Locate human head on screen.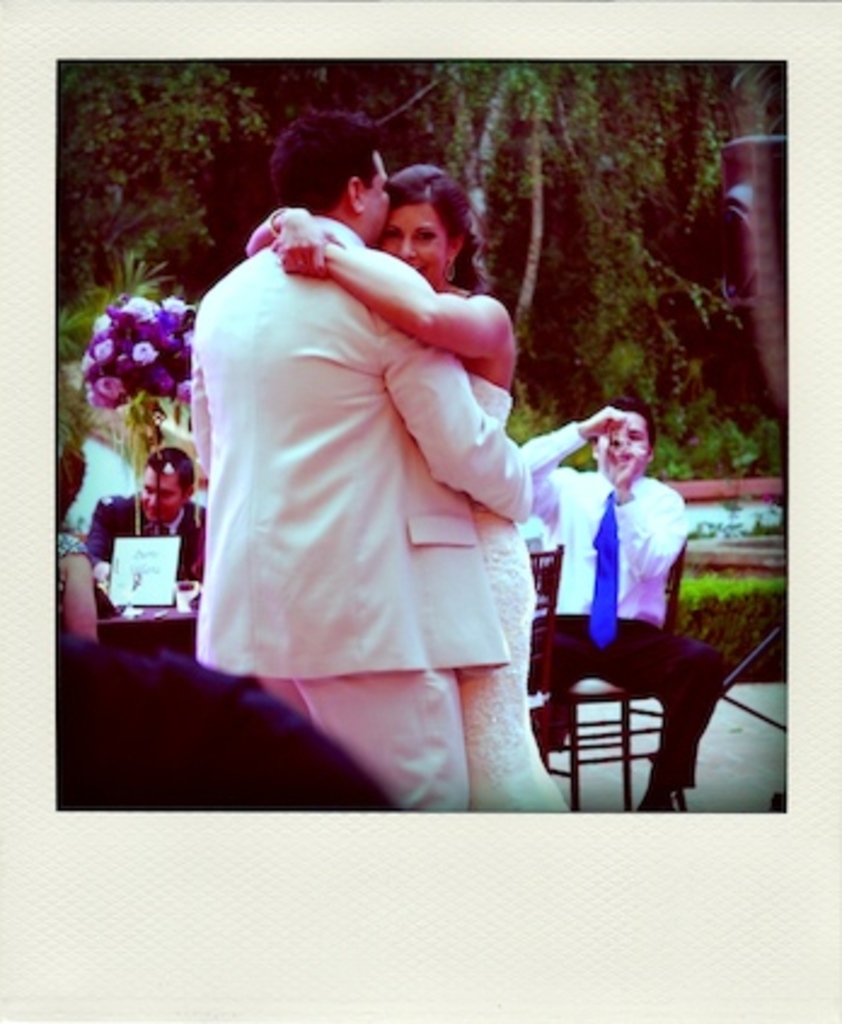
On screen at 273, 111, 394, 242.
